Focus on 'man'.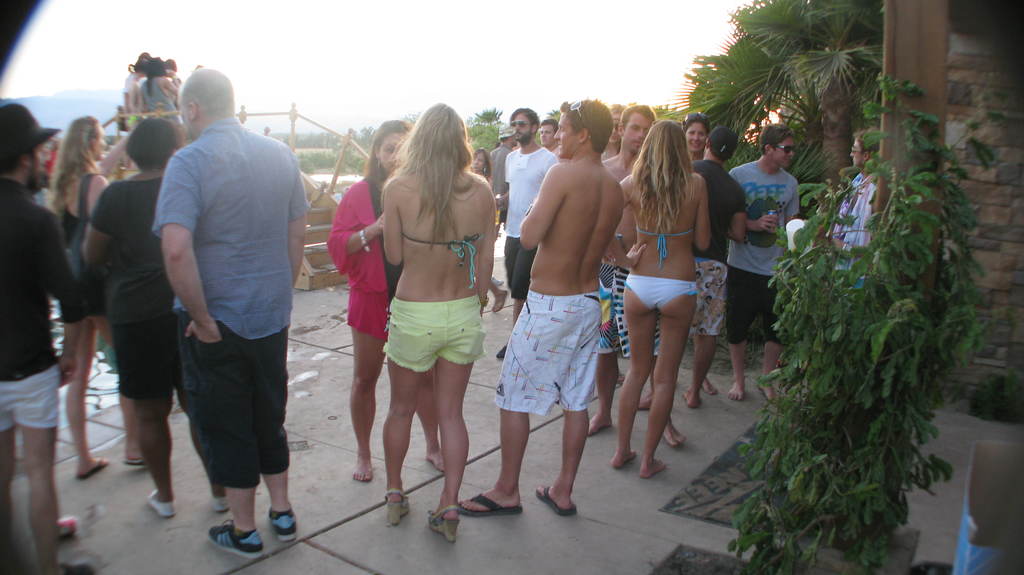
Focused at pyautogui.locateOnScreen(440, 101, 624, 512).
